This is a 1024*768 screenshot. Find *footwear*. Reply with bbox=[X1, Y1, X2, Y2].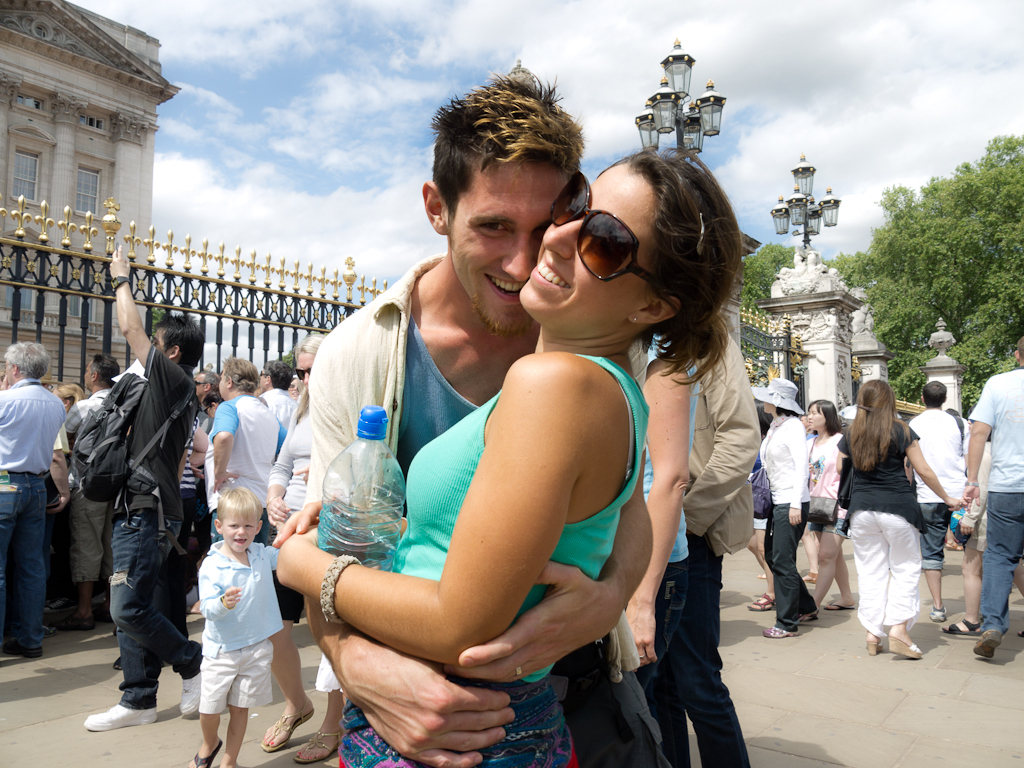
bbox=[5, 645, 44, 657].
